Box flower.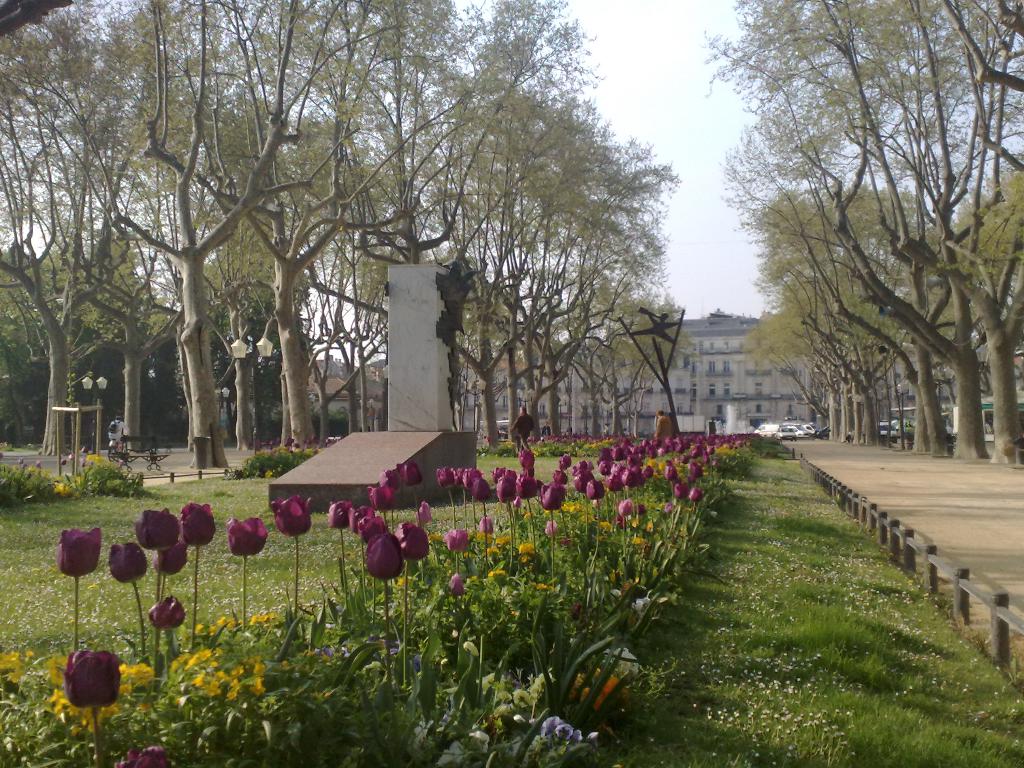
[539,712,579,750].
